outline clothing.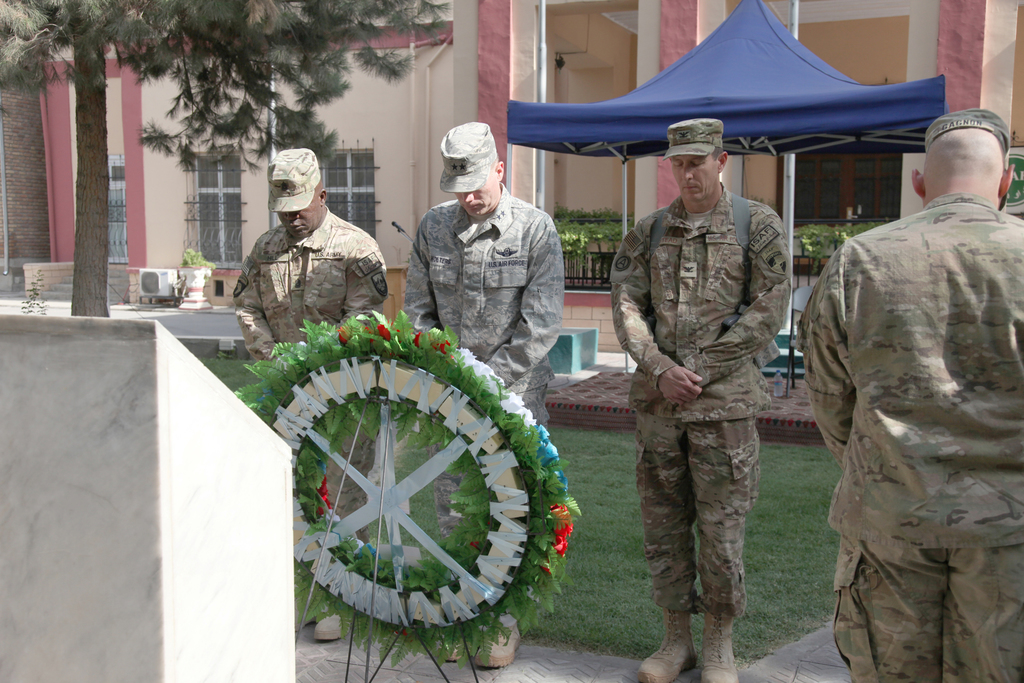
Outline: pyautogui.locateOnScreen(796, 194, 1023, 682).
